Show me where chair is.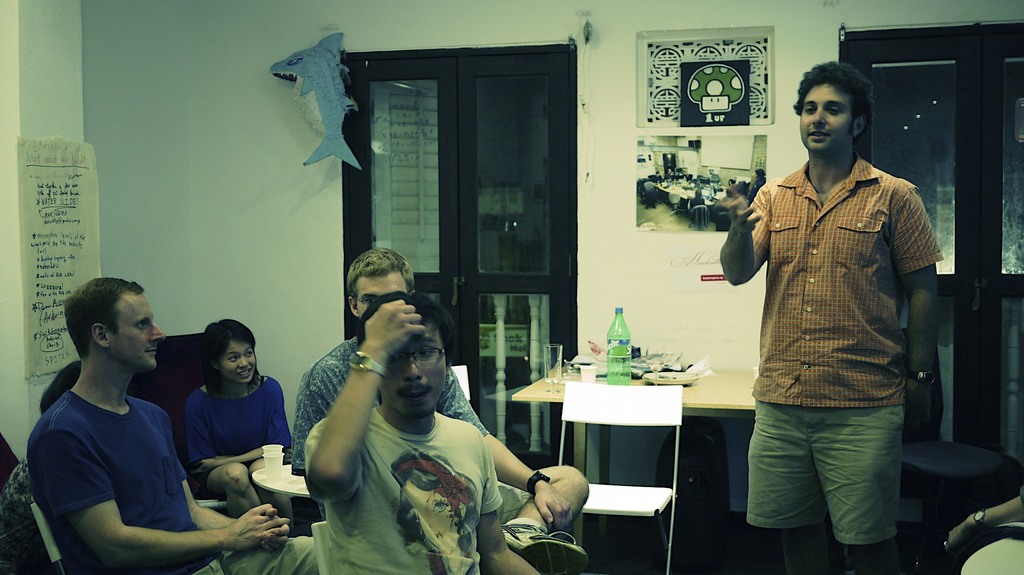
chair is at (39,331,323,539).
